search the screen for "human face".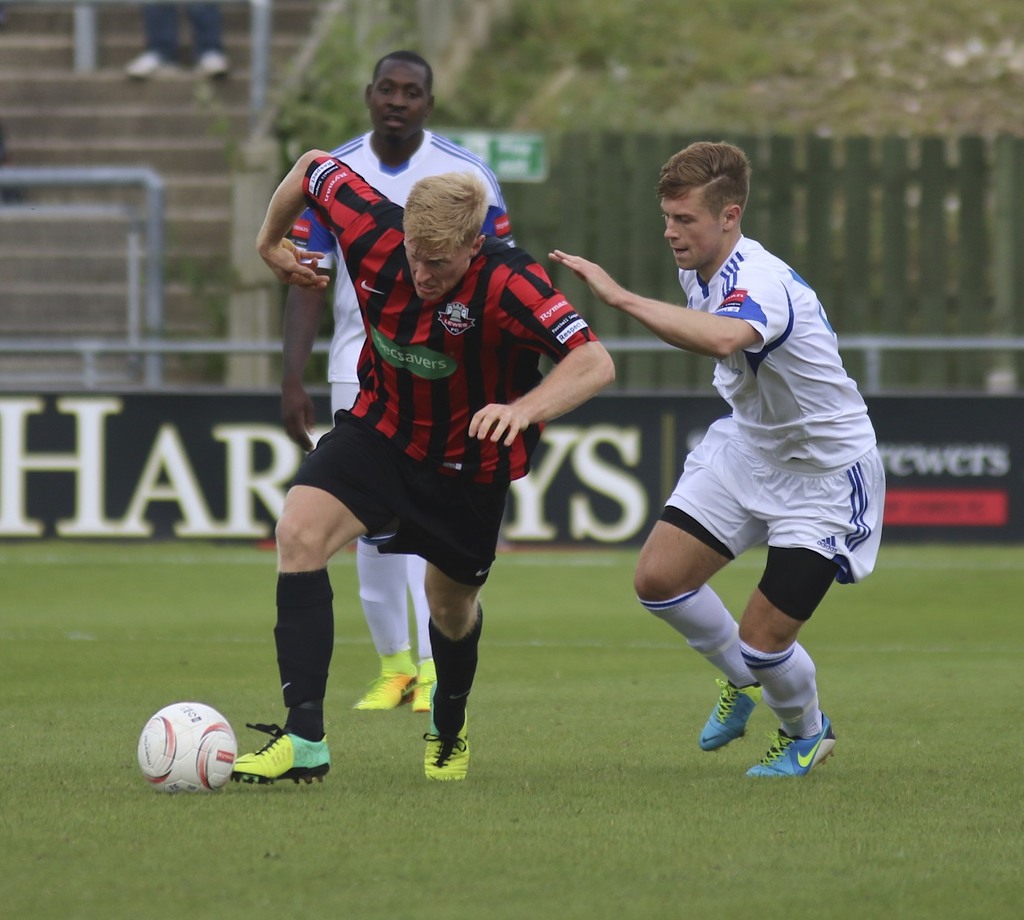
Found at locate(663, 195, 710, 270).
